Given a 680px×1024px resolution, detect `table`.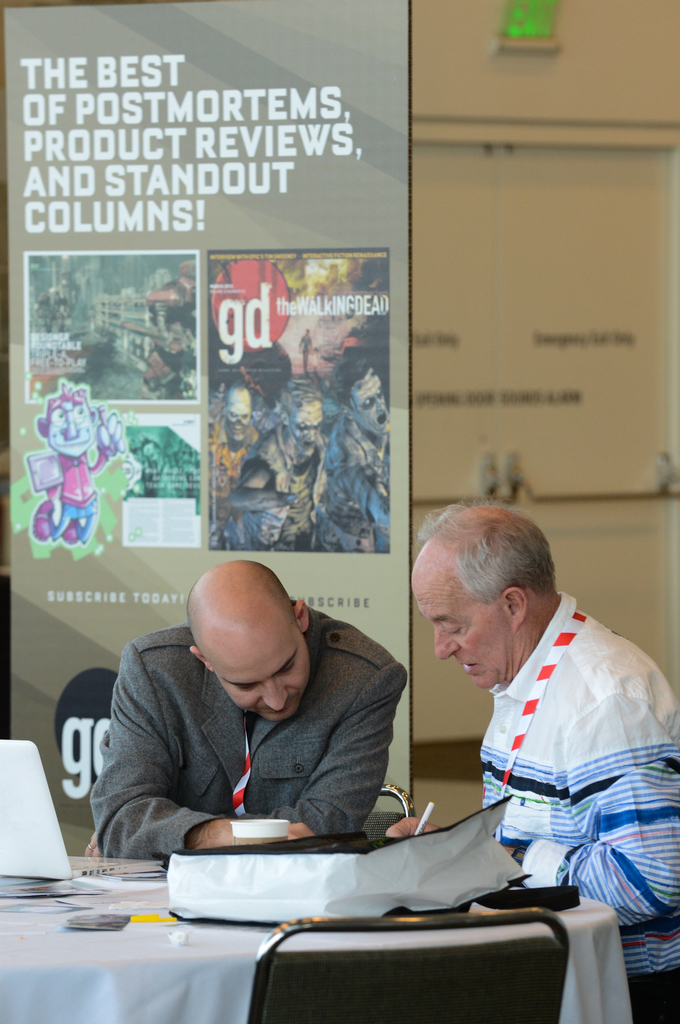
locate(14, 833, 679, 1005).
